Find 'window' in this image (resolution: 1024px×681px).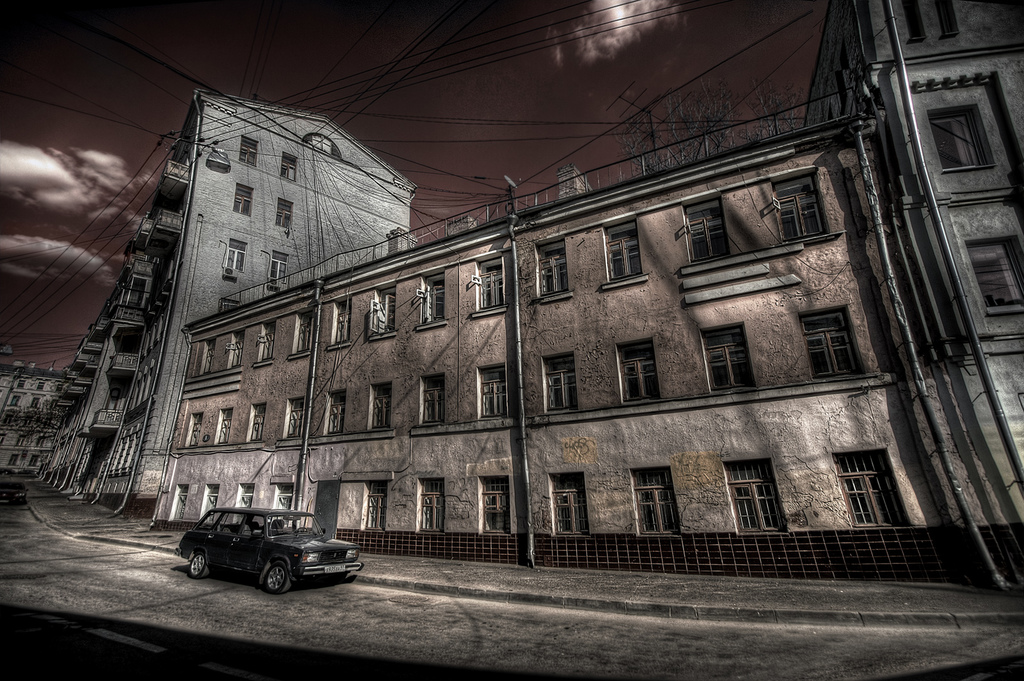
x1=422, y1=272, x2=447, y2=324.
